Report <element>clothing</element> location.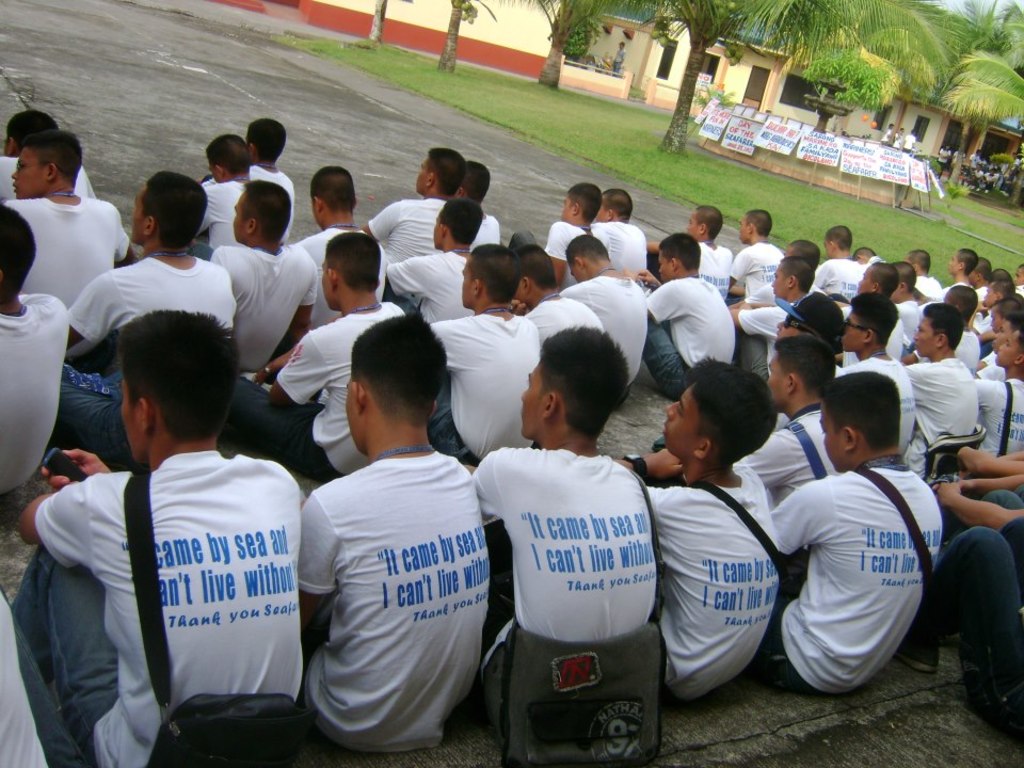
Report: <region>973, 375, 1023, 452</region>.
